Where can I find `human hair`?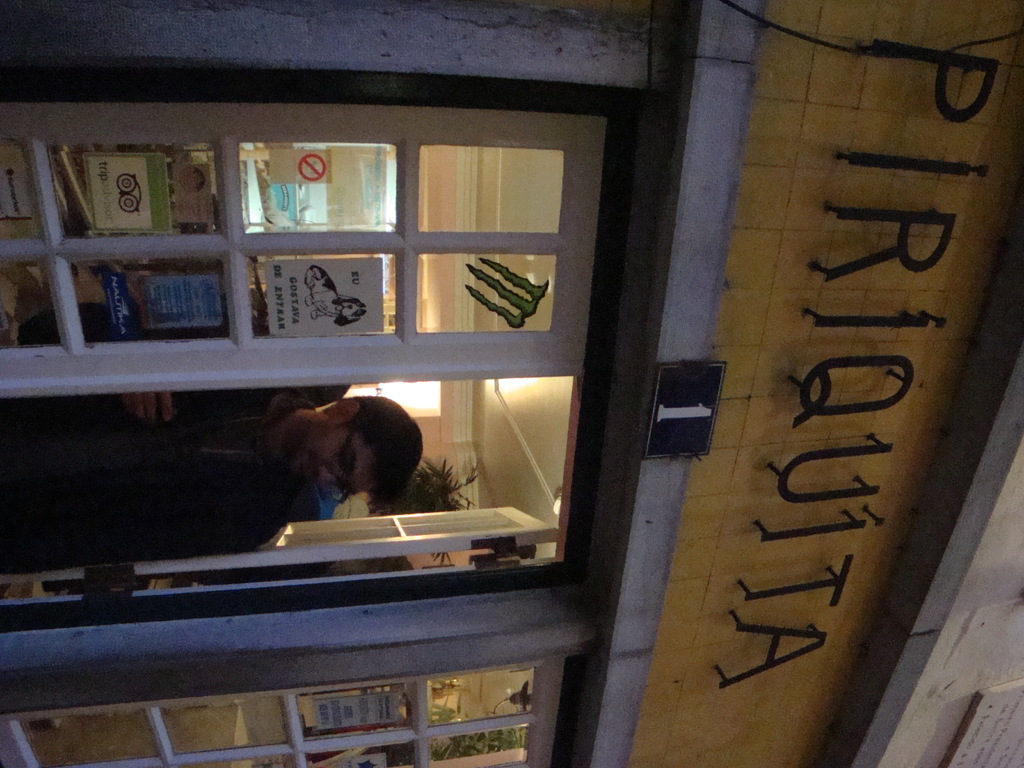
You can find it at (x1=328, y1=395, x2=436, y2=521).
